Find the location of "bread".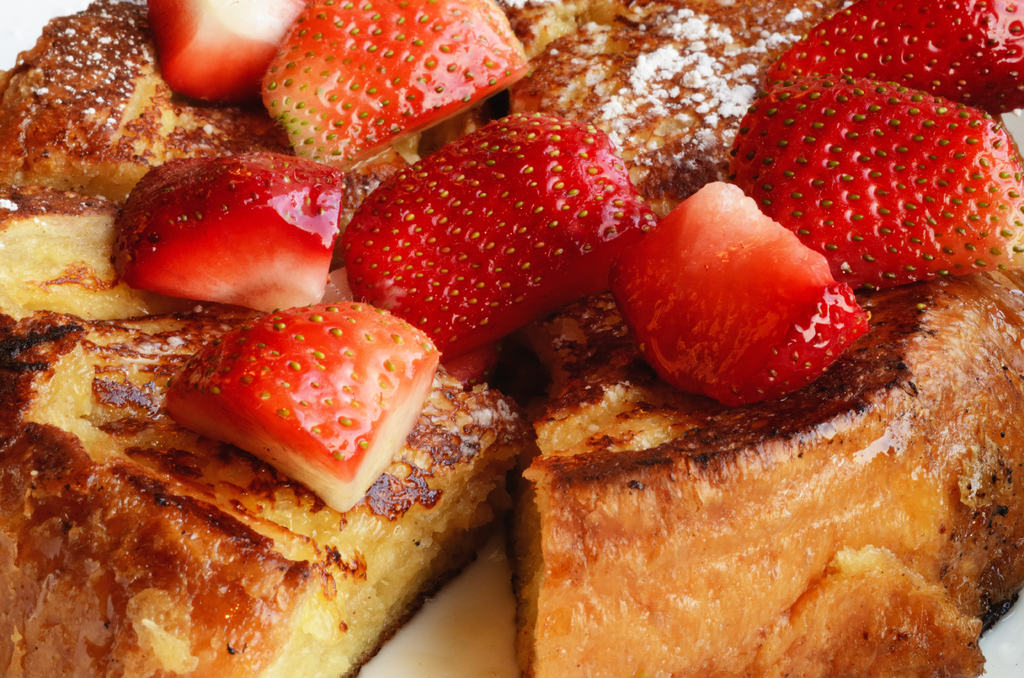
Location: (59,328,532,640).
